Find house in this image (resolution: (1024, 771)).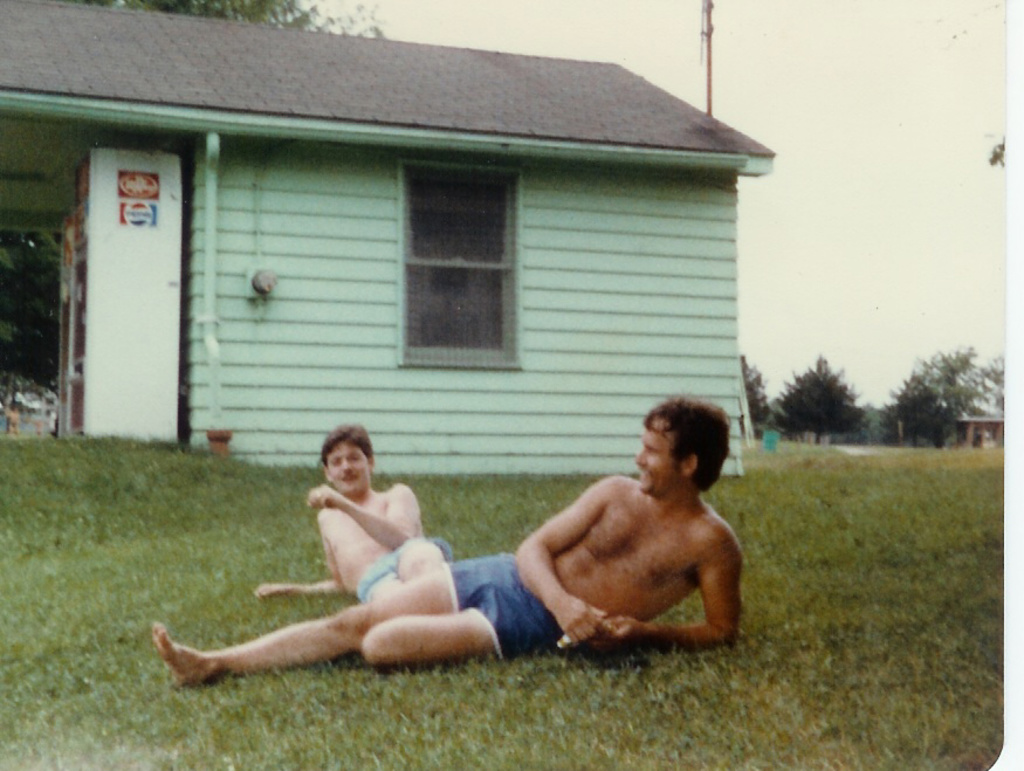
locate(0, 0, 776, 483).
